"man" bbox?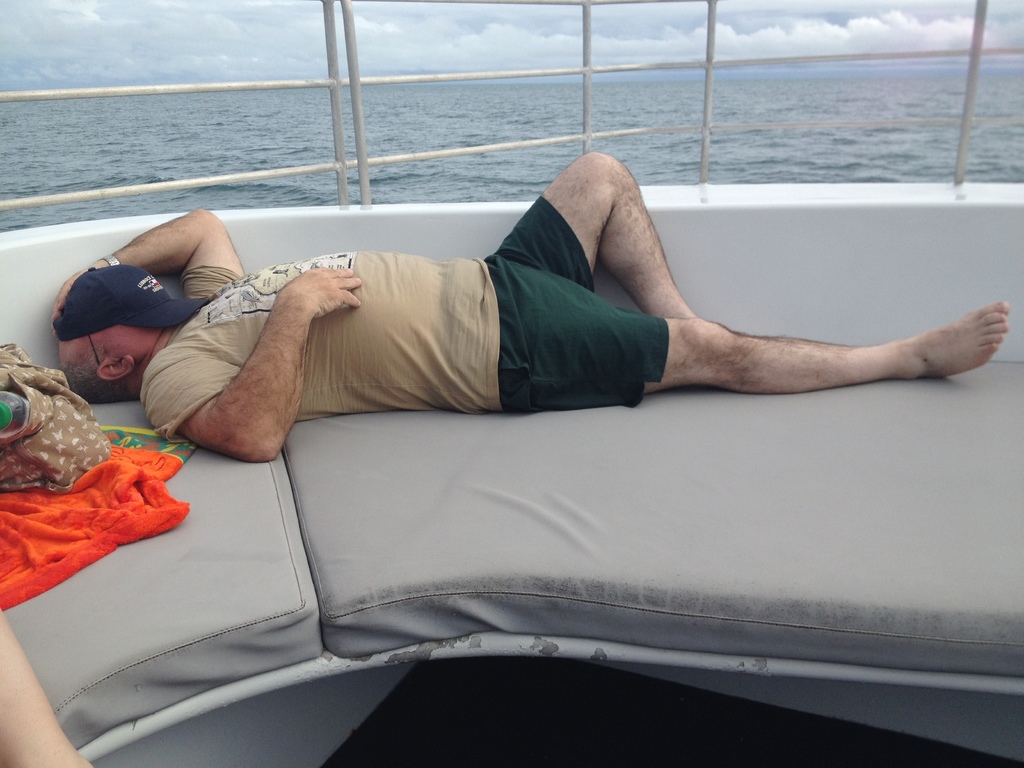
BBox(56, 151, 1011, 467)
